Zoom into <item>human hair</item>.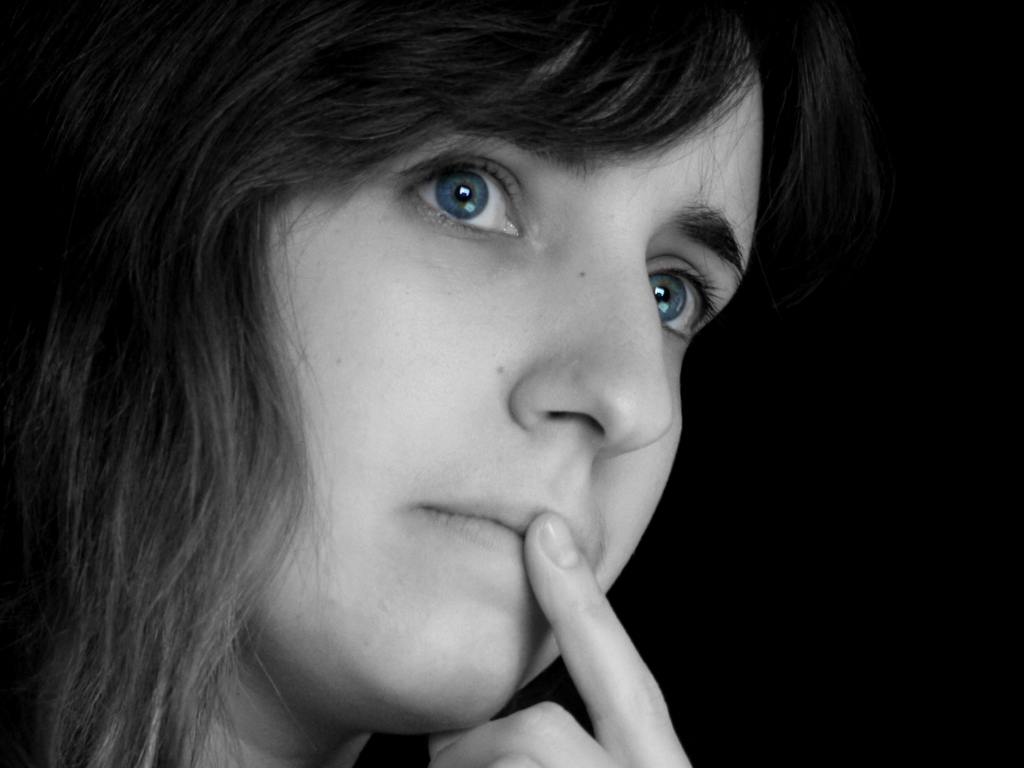
Zoom target: 0 0 877 733.
